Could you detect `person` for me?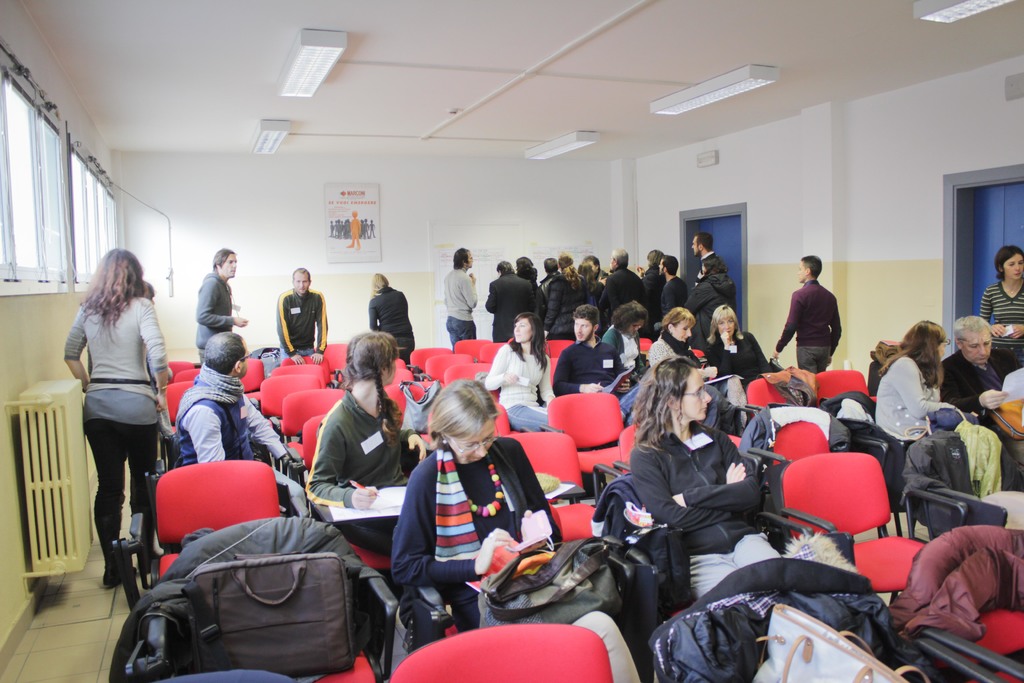
Detection result: x1=979, y1=245, x2=1023, y2=362.
